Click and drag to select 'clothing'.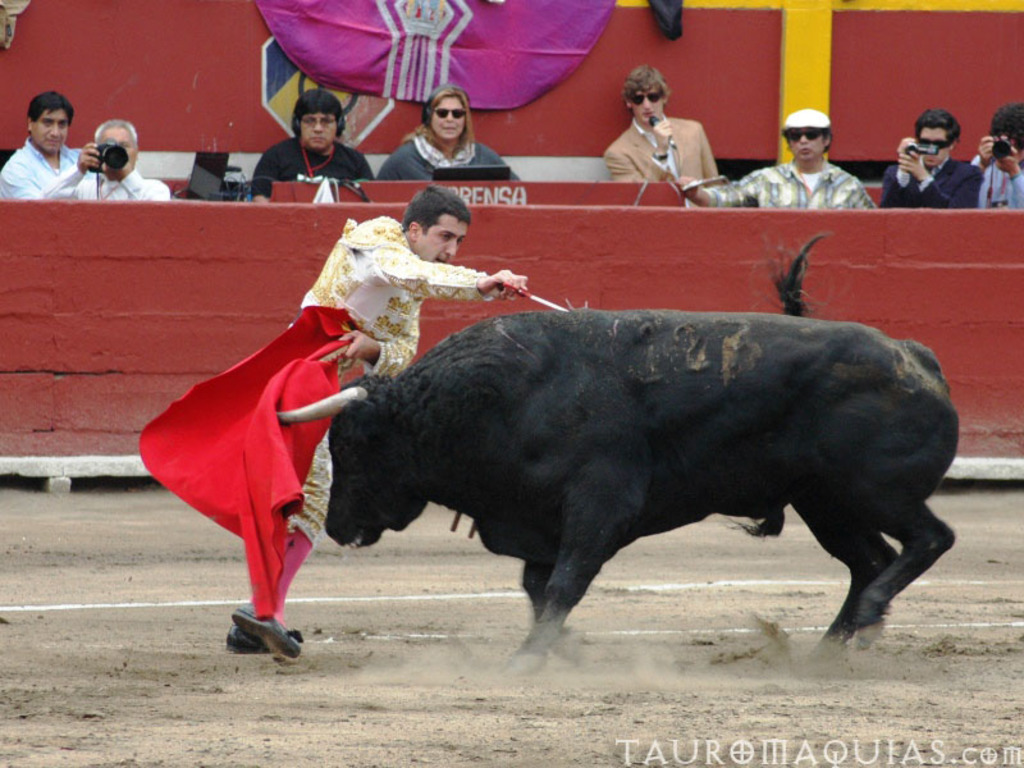
Selection: 0, 110, 88, 192.
